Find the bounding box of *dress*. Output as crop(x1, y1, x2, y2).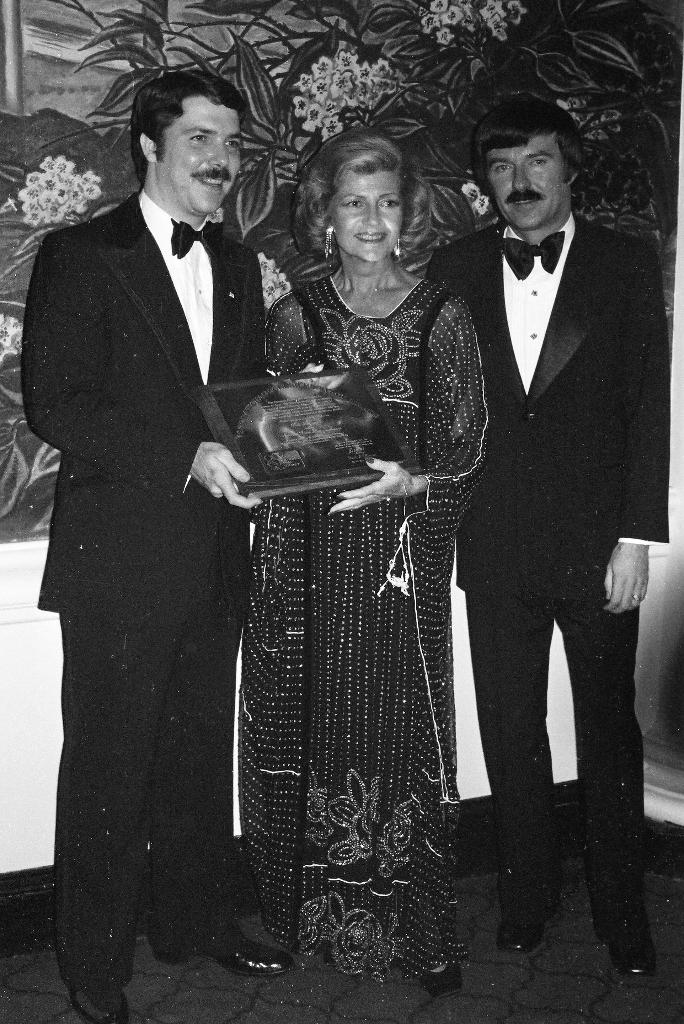
crop(206, 276, 498, 897).
